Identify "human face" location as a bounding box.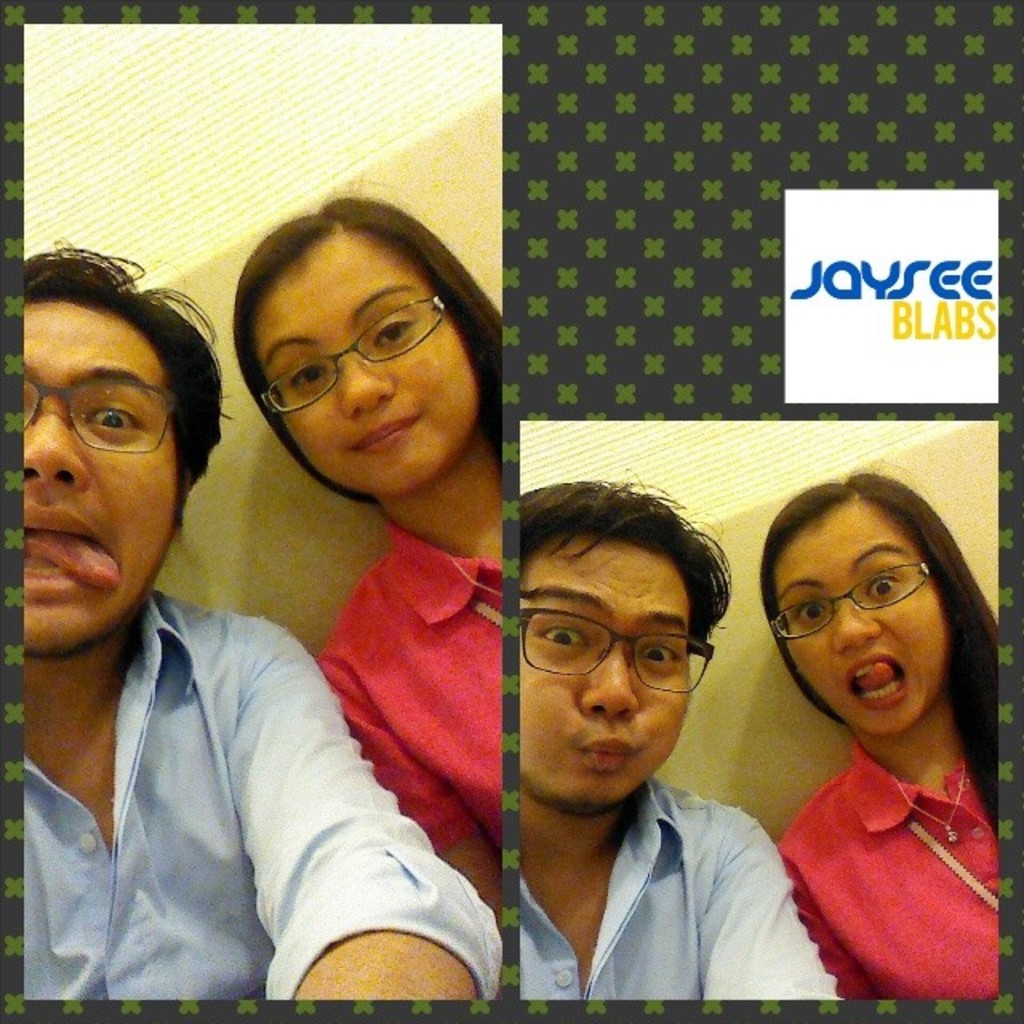
select_region(22, 302, 179, 658).
